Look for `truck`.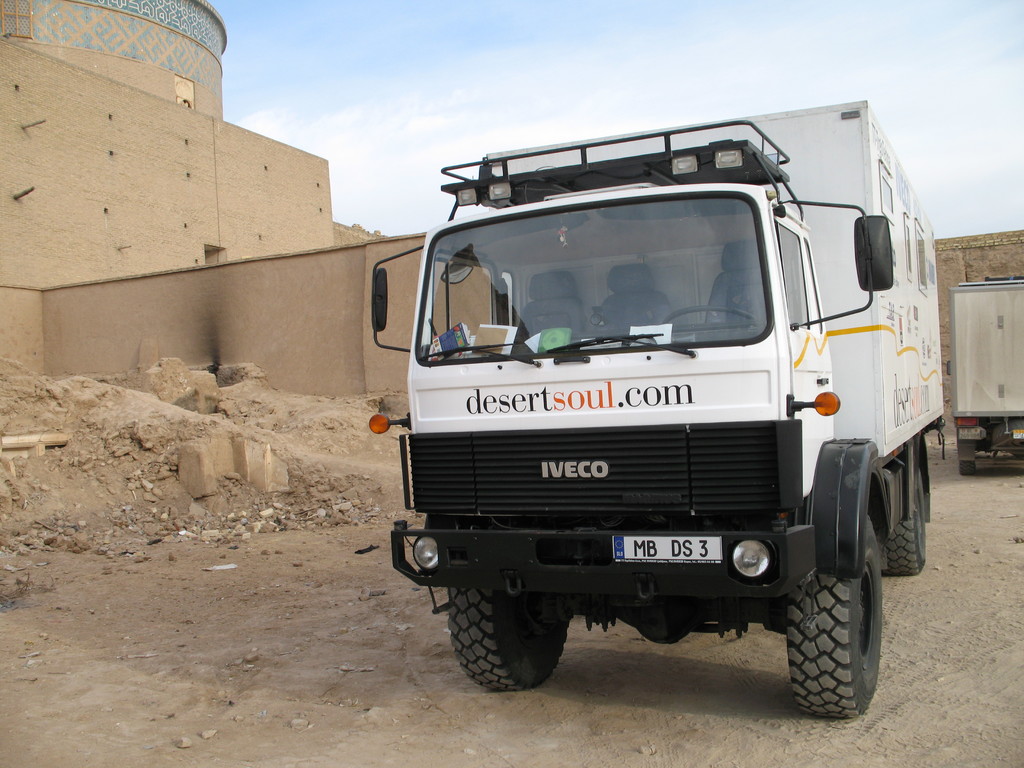
Found: (950,282,1023,482).
